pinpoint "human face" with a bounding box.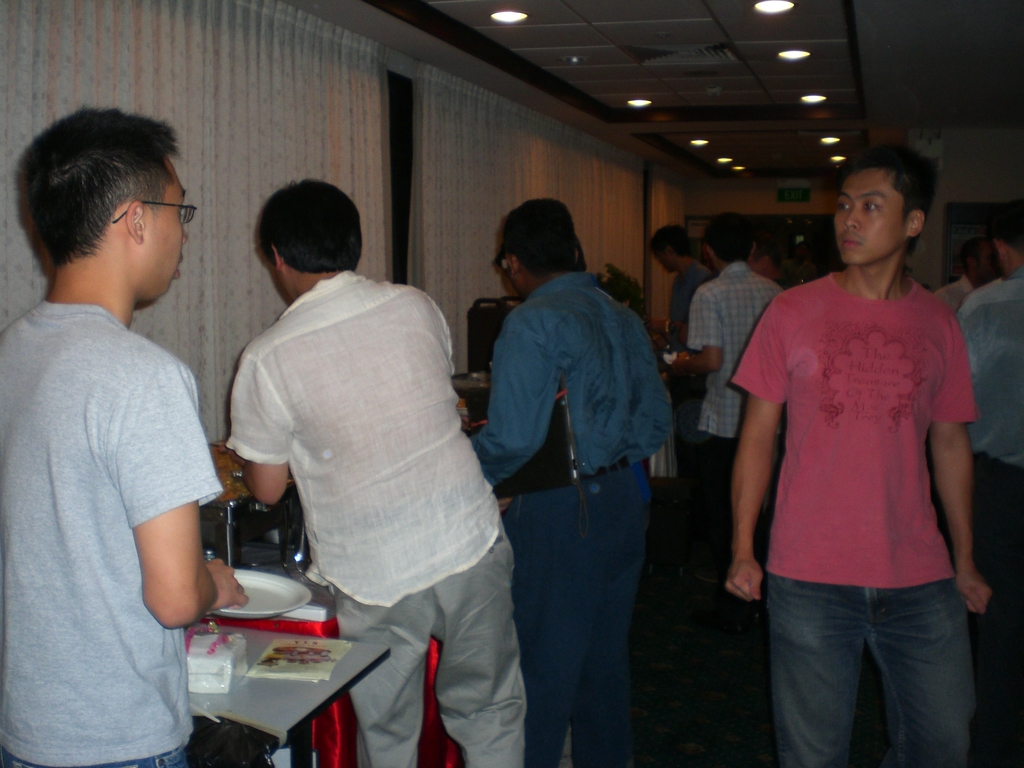
(left=835, top=168, right=906, bottom=264).
